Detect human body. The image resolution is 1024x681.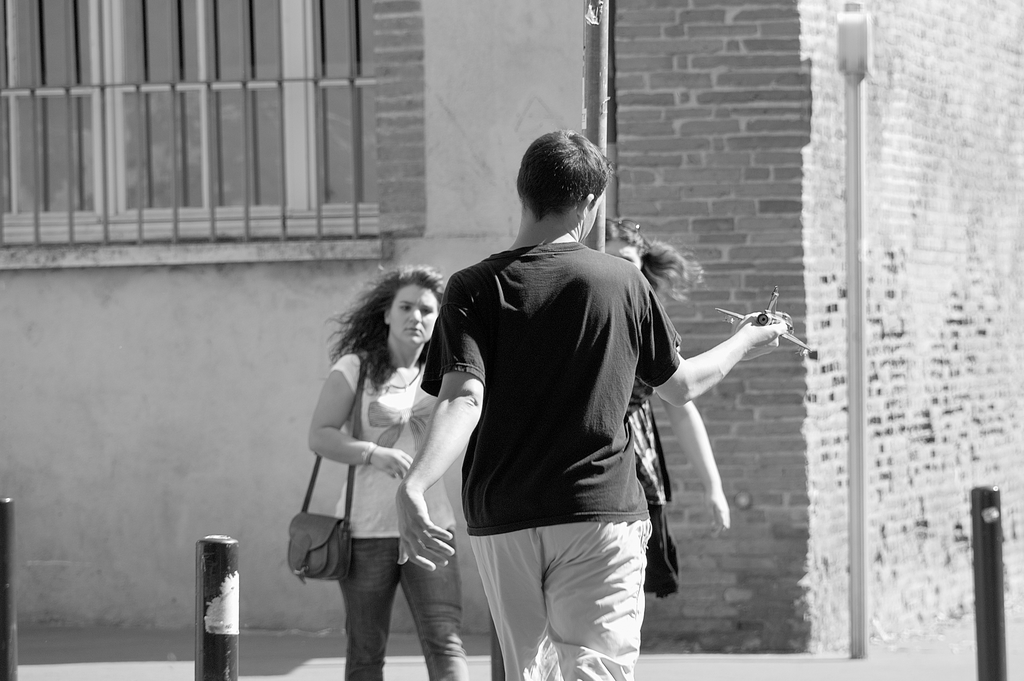
488,377,731,680.
